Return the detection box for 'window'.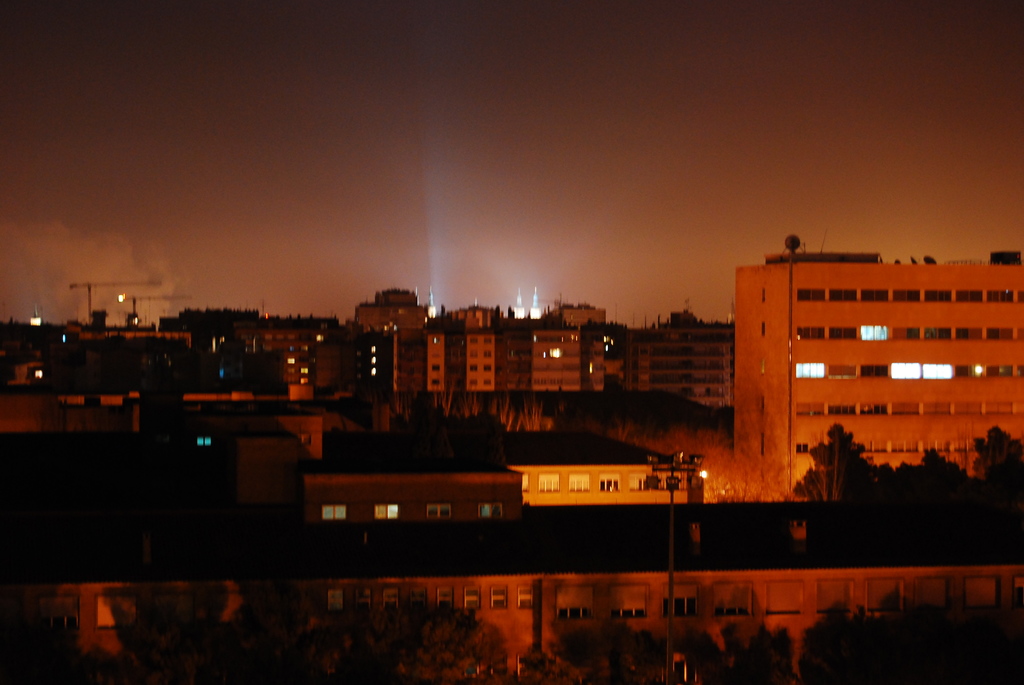
l=865, t=576, r=897, b=615.
